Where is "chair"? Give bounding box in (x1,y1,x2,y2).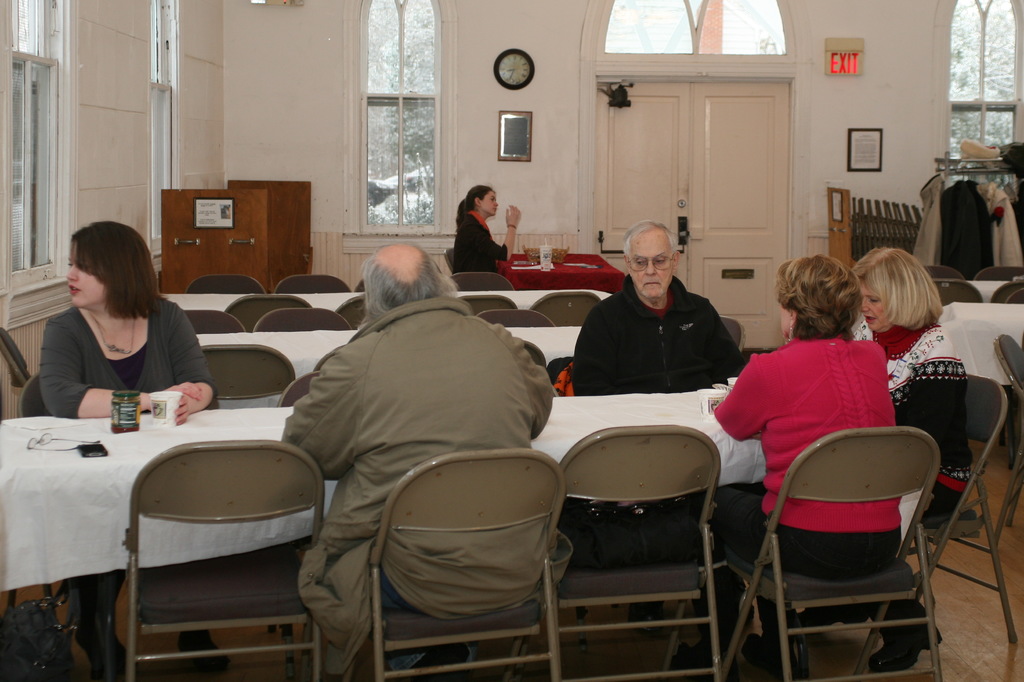
(927,278,984,309).
